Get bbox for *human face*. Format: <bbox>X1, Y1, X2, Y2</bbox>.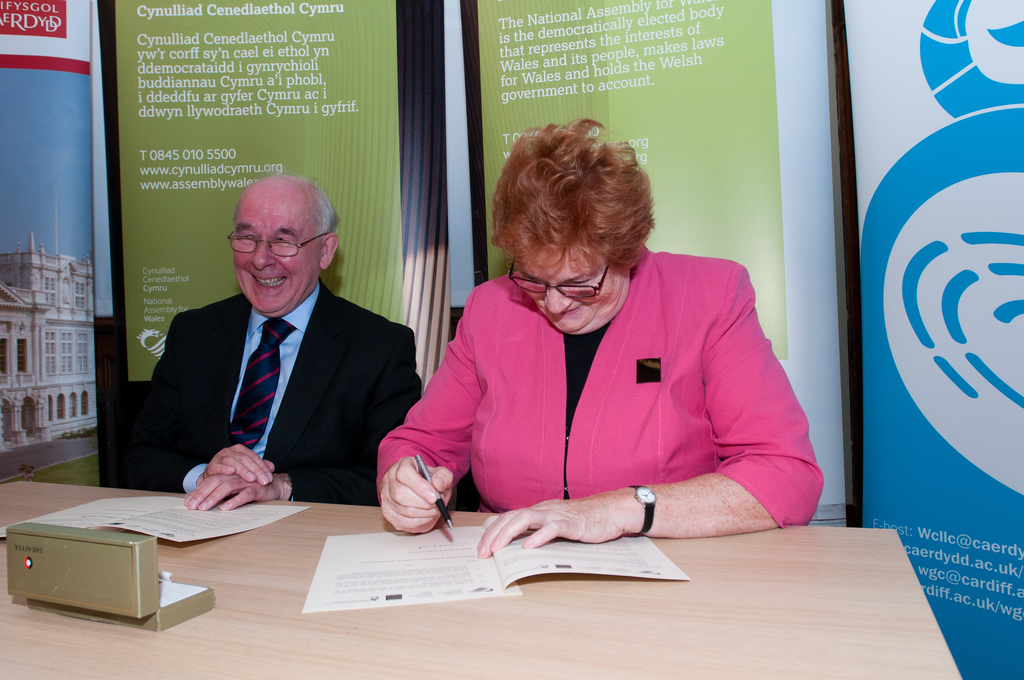
<bbox>223, 197, 319, 317</bbox>.
